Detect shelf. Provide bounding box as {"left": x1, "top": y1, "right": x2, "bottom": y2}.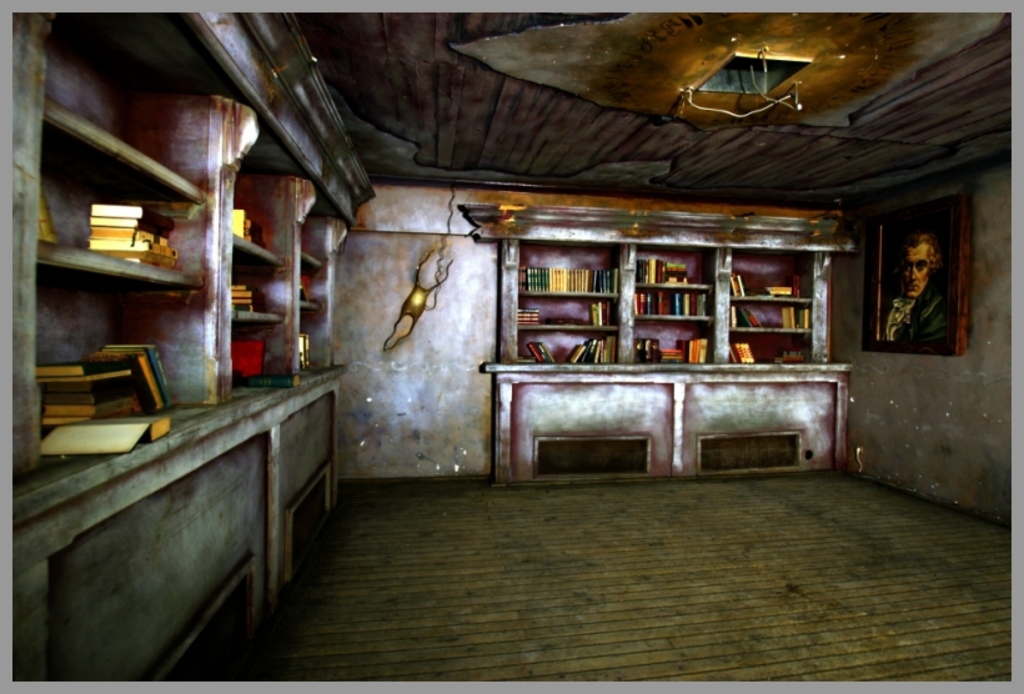
{"left": 521, "top": 301, "right": 623, "bottom": 327}.
